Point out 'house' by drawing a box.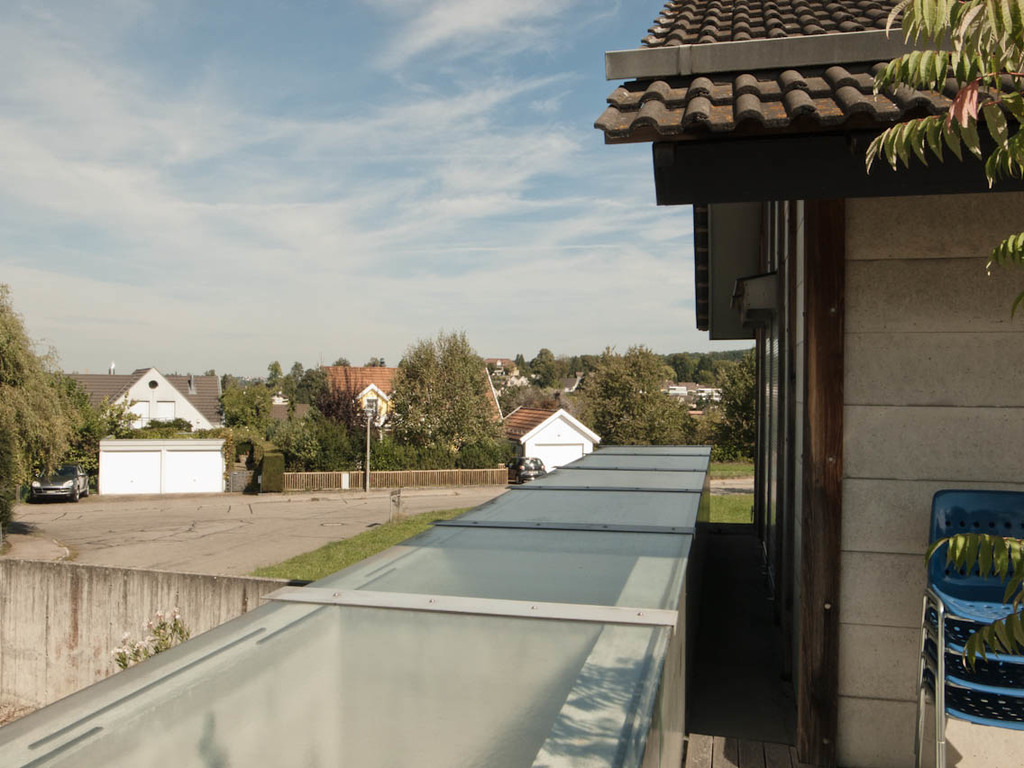
(x1=577, y1=0, x2=1023, y2=767).
